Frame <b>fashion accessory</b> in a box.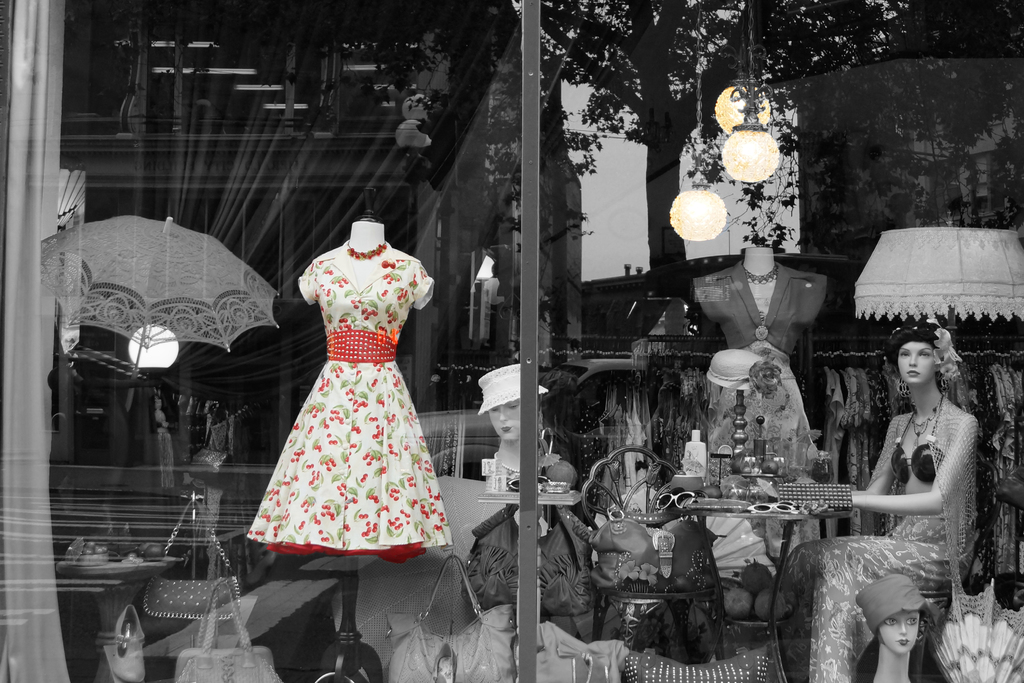
139,494,239,623.
